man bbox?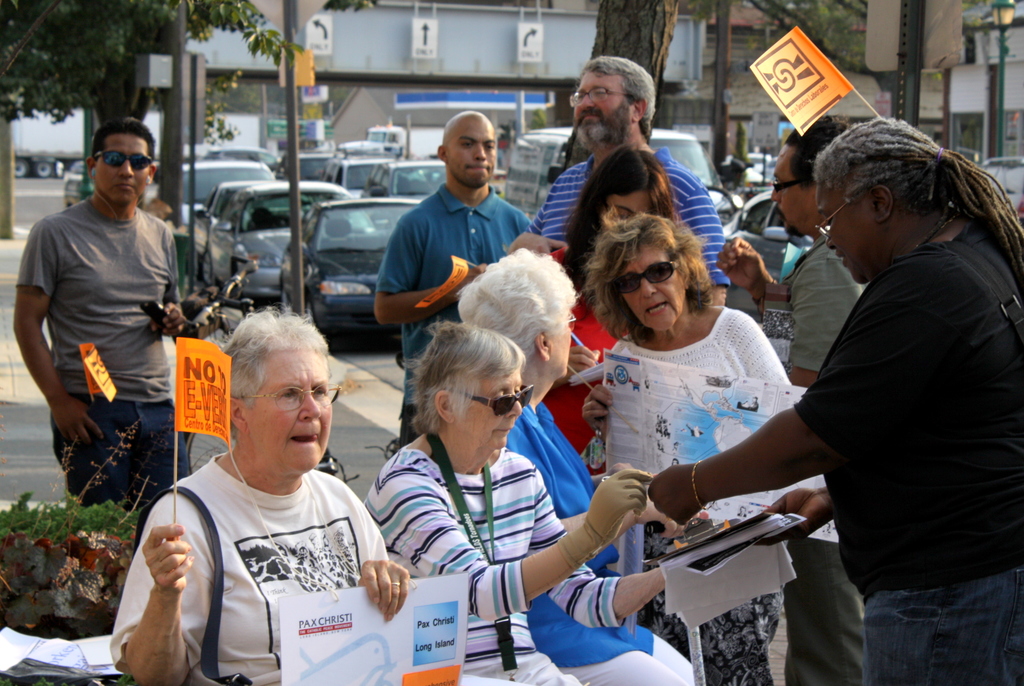
crop(376, 106, 533, 450)
